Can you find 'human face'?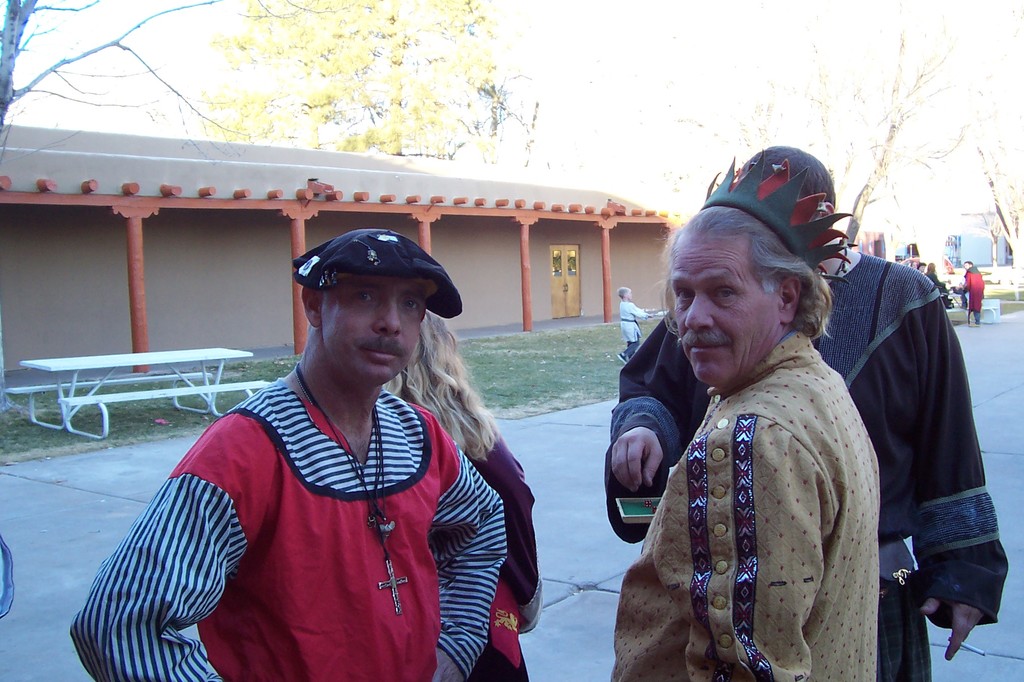
Yes, bounding box: 325:278:425:388.
